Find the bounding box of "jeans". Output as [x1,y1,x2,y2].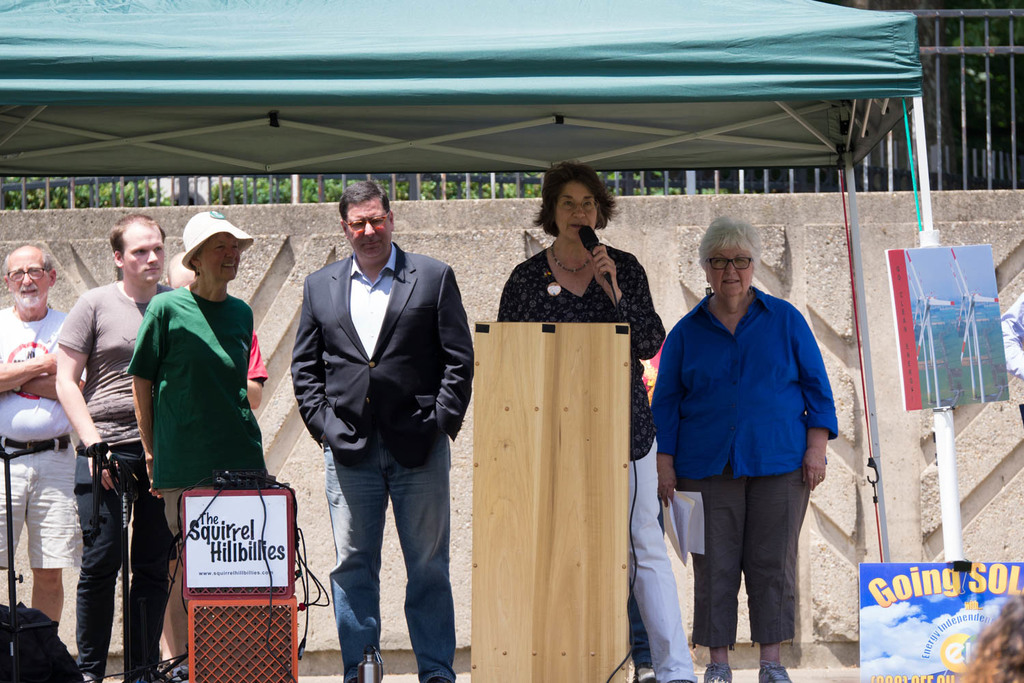
[687,479,808,645].
